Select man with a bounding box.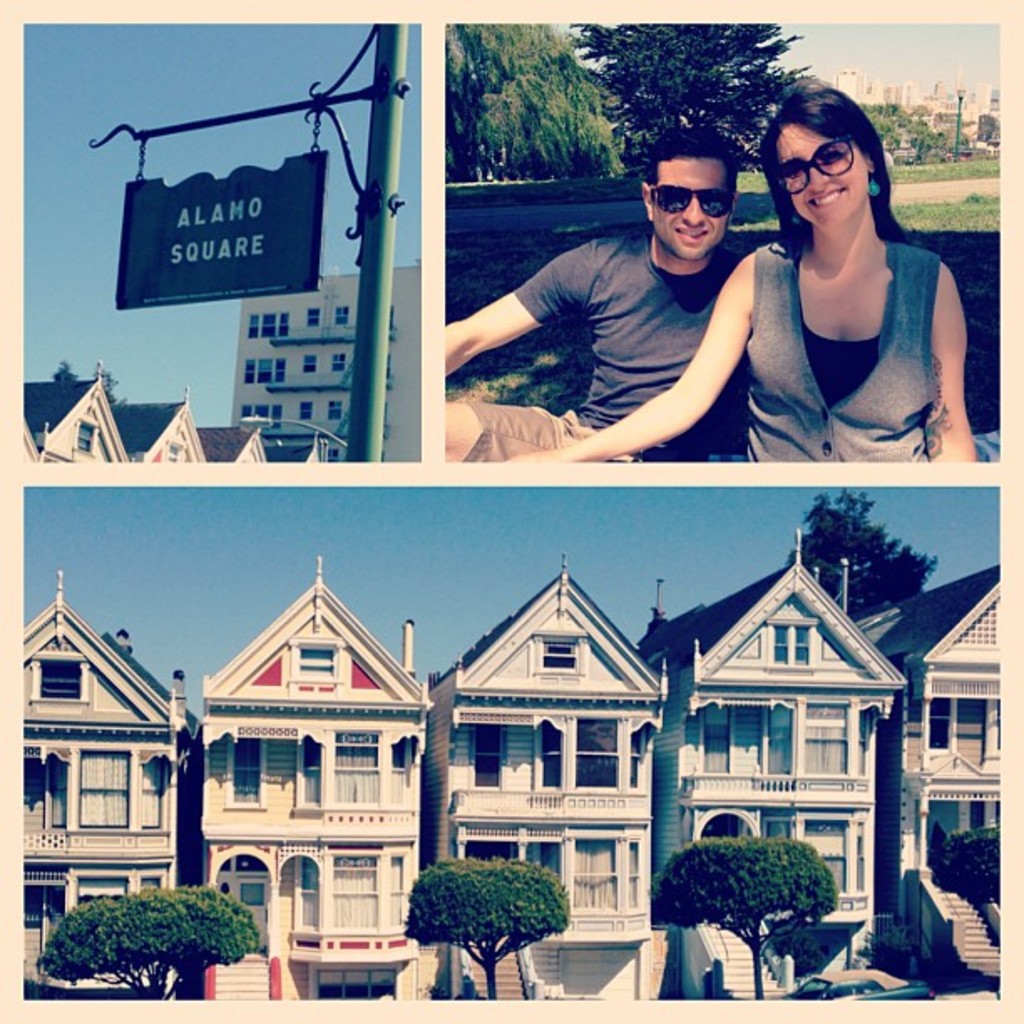
{"left": 445, "top": 112, "right": 843, "bottom": 458}.
